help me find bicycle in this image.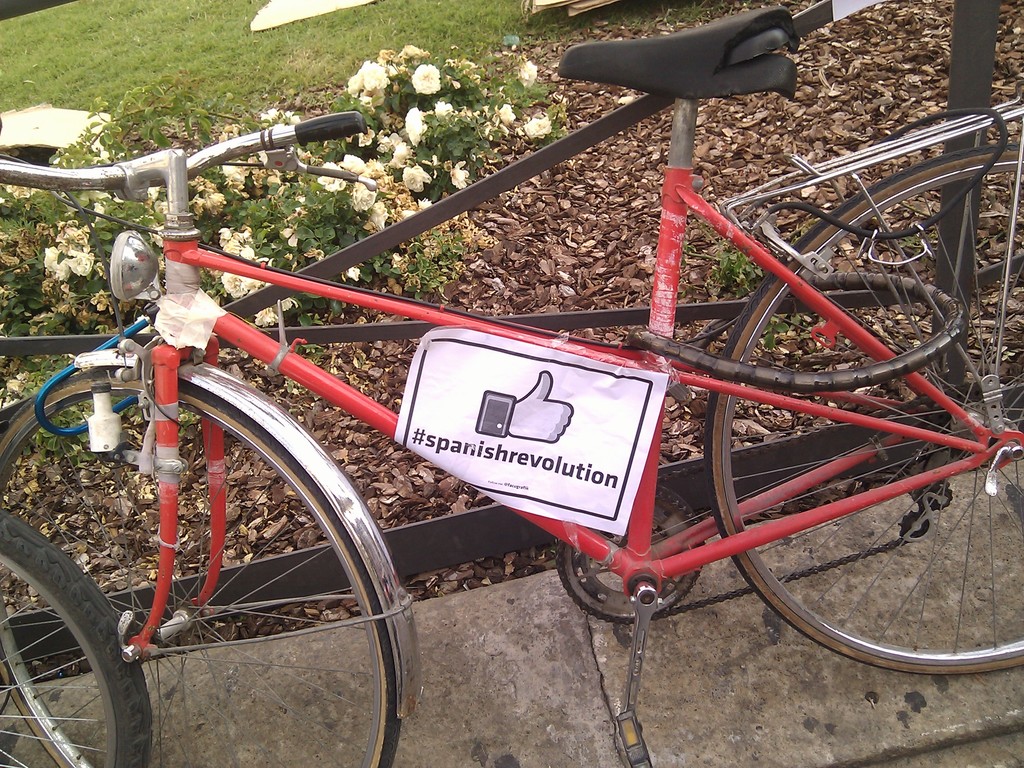
Found it: 0/3/1023/767.
